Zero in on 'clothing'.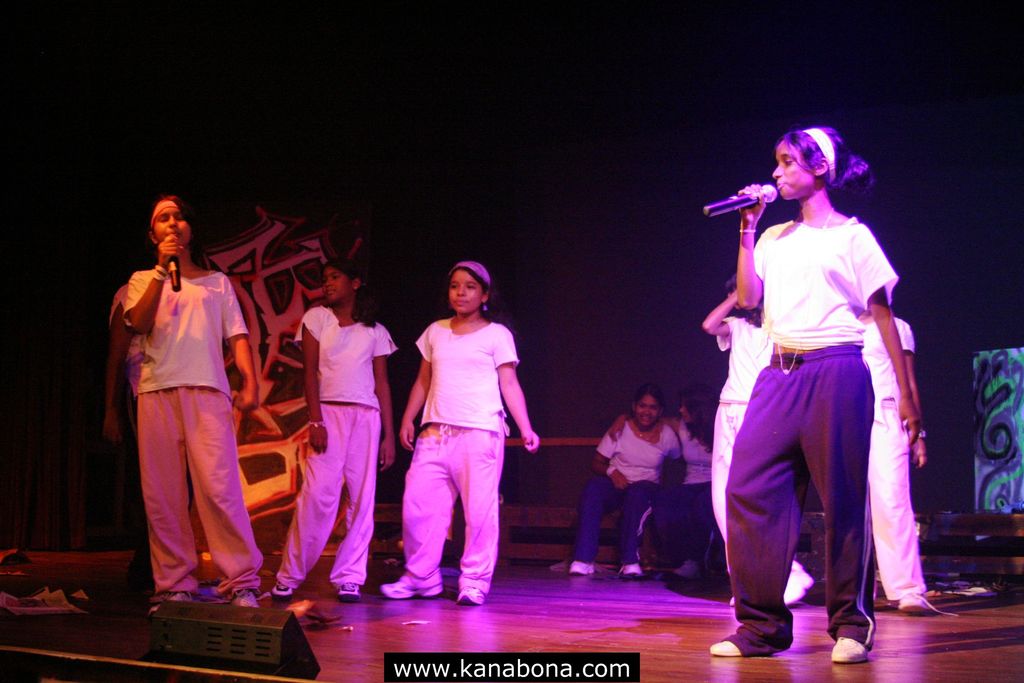
Zeroed in: <region>108, 283, 209, 555</region>.
